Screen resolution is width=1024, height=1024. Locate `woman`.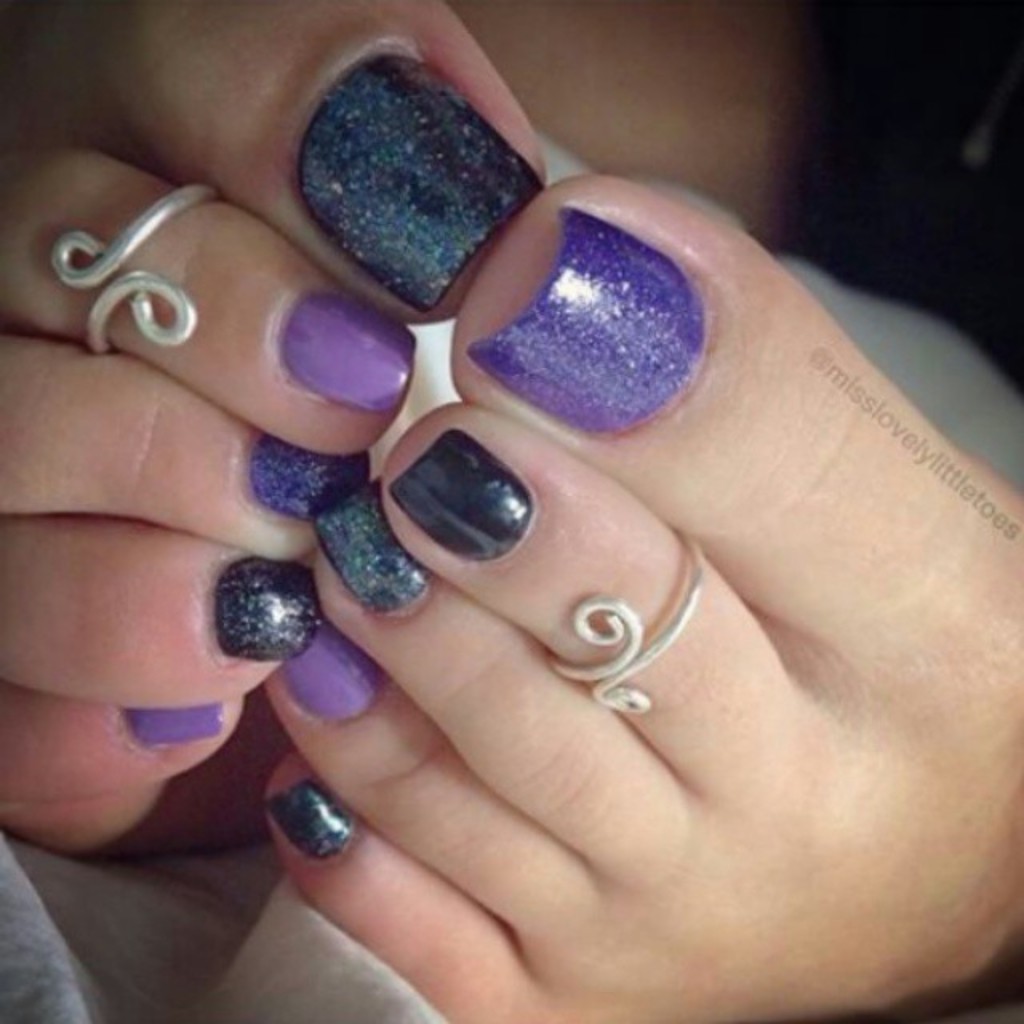
(x1=0, y1=0, x2=1022, y2=1022).
